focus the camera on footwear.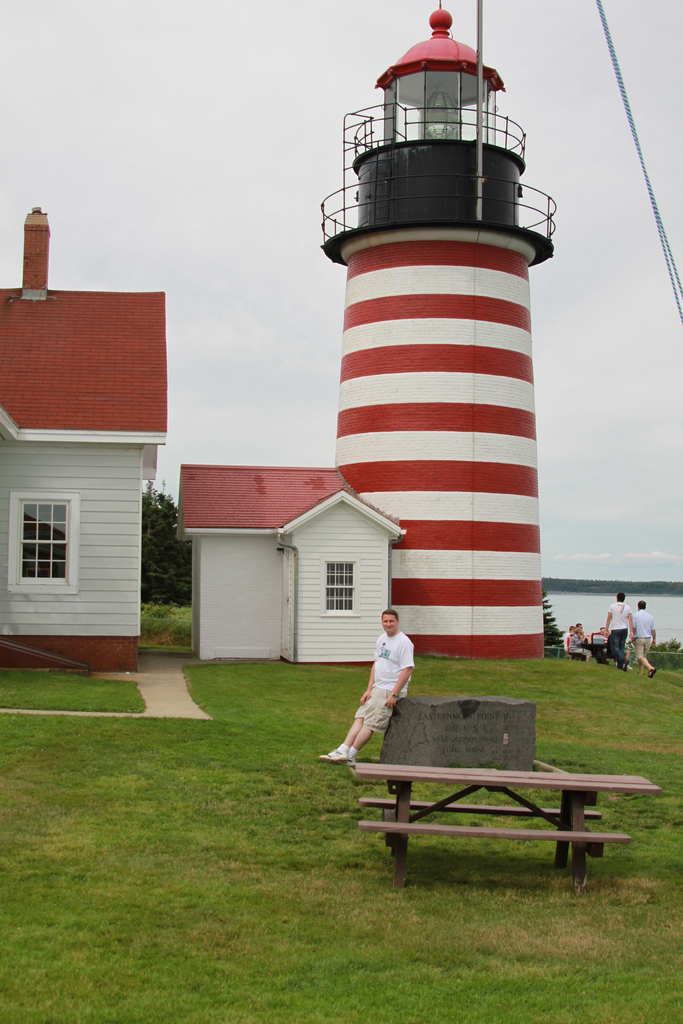
Focus region: (311,745,351,766).
